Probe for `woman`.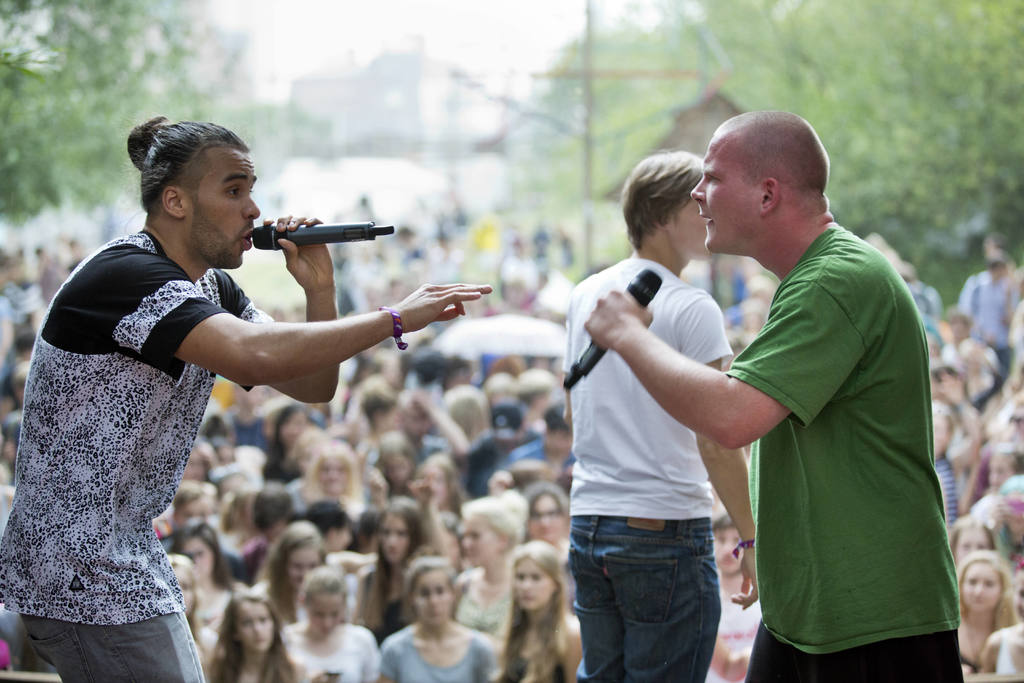
Probe result: [left=945, top=518, right=998, bottom=552].
